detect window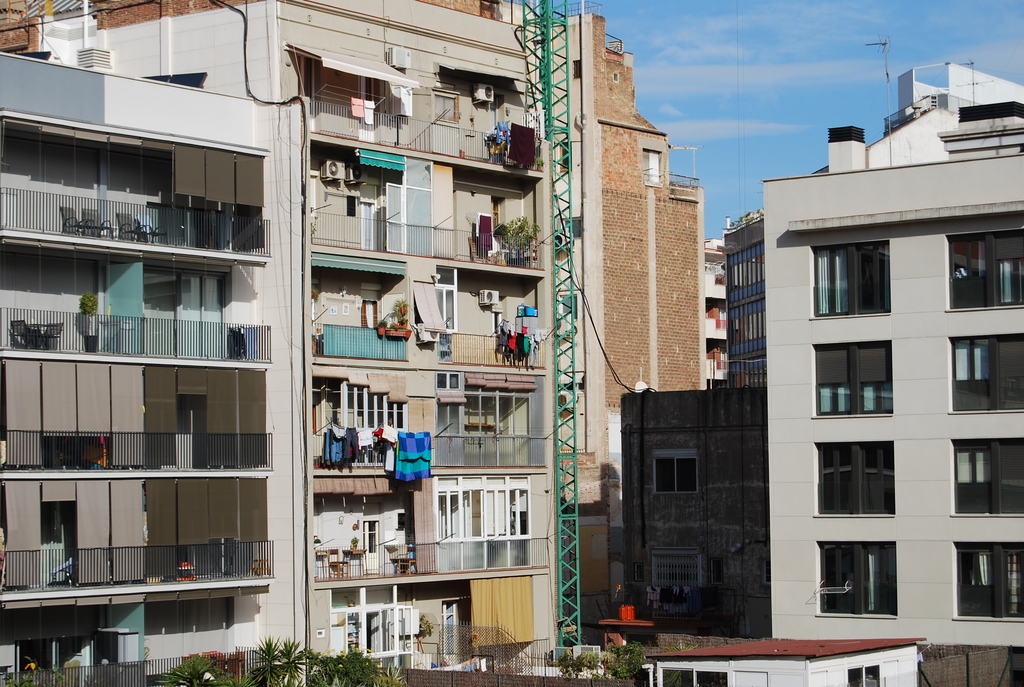
l=434, t=369, r=532, b=468
